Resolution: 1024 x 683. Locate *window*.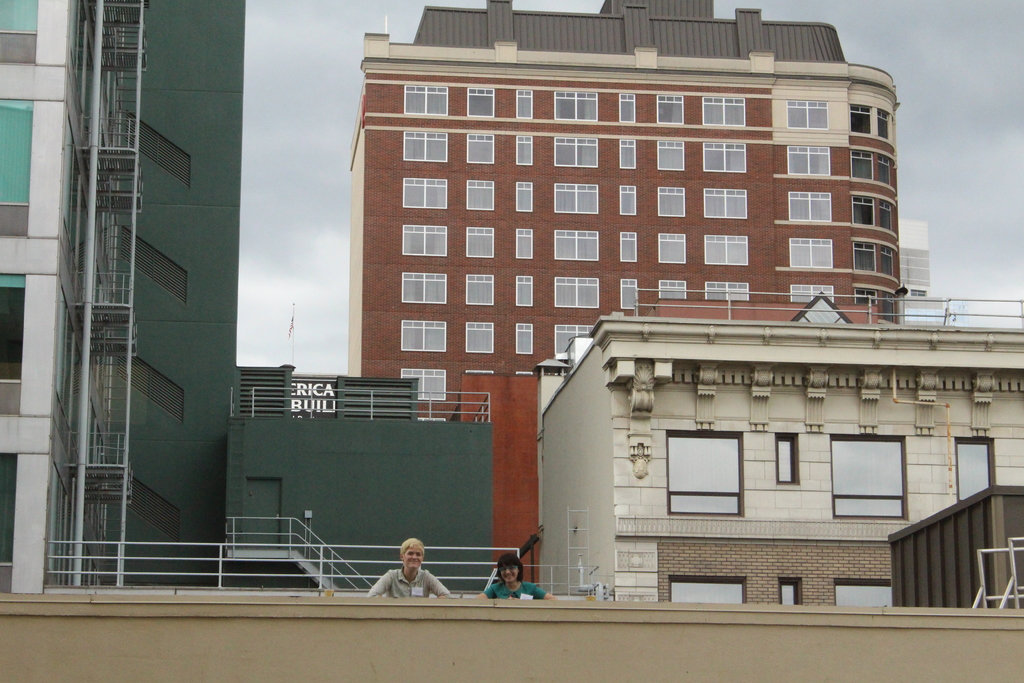
<region>786, 192, 831, 221</region>.
